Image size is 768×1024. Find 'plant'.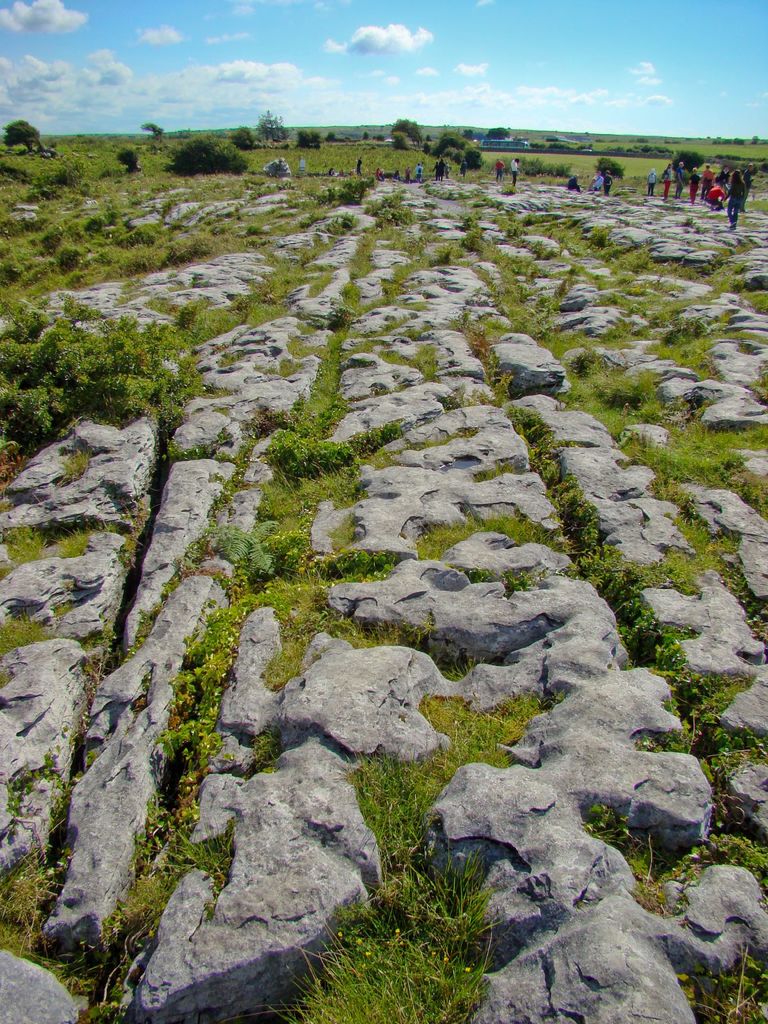
crop(0, 283, 204, 452).
